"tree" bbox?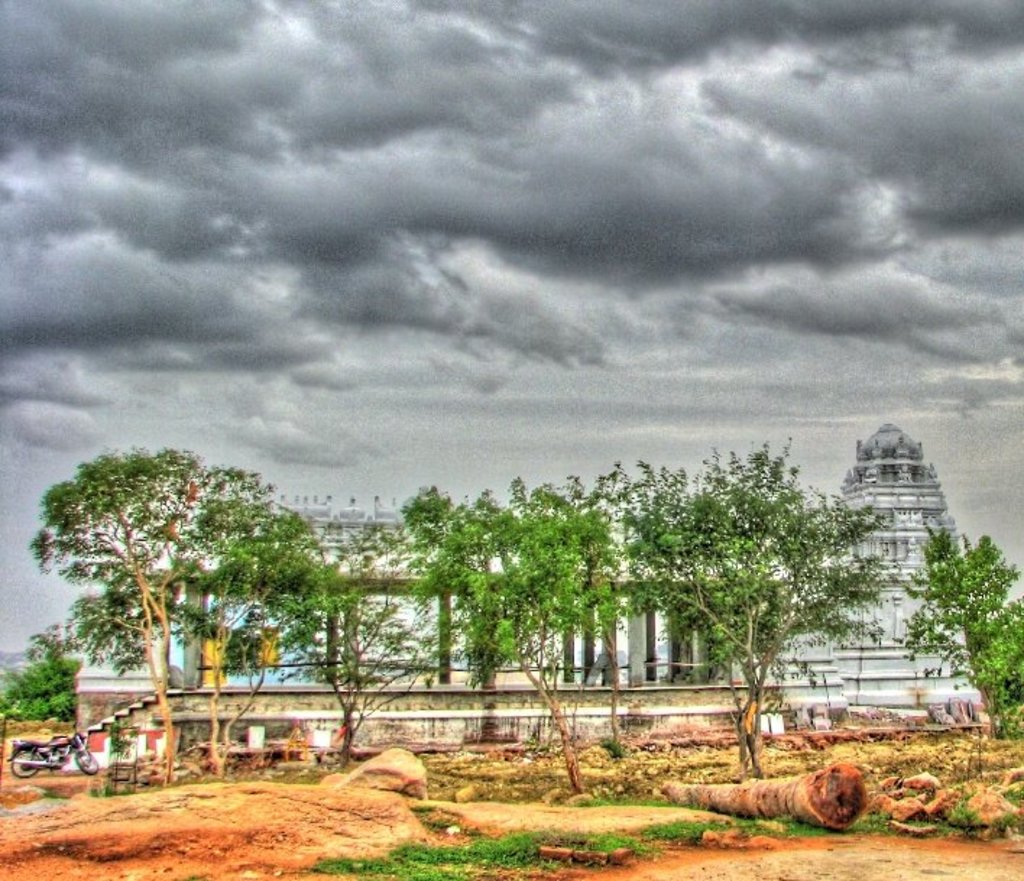
380,434,1023,754
